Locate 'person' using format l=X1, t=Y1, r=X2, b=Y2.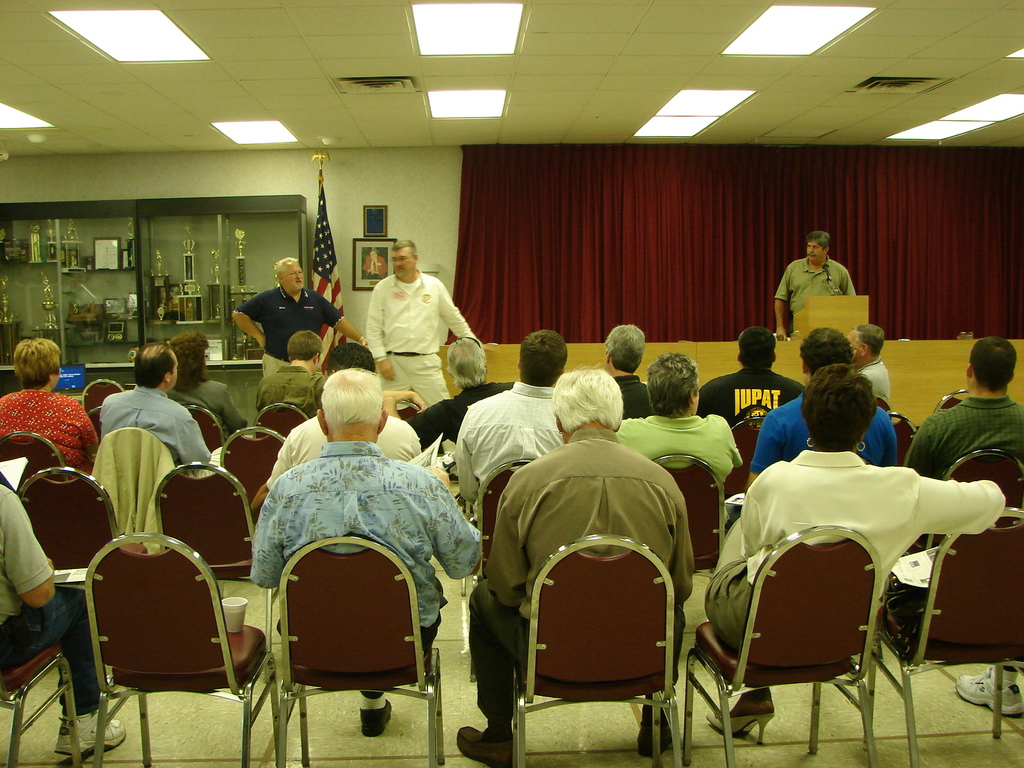
l=230, t=253, r=367, b=380.
